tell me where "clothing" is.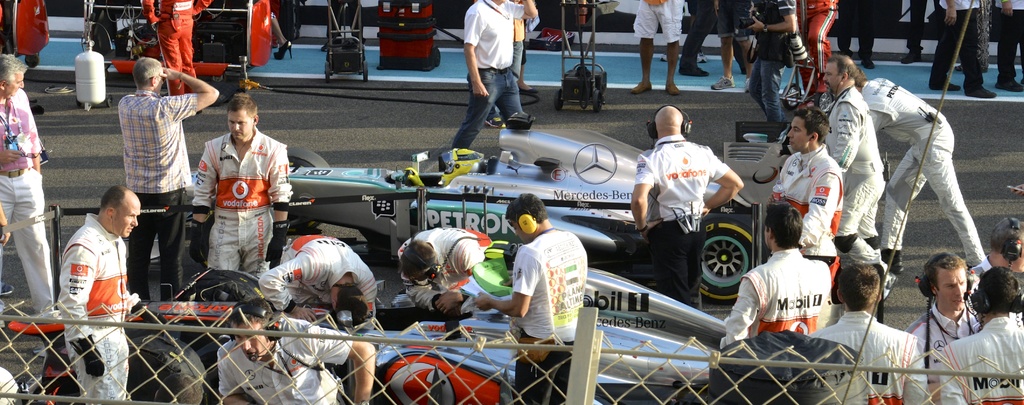
"clothing" is at rect(511, 226, 593, 404).
